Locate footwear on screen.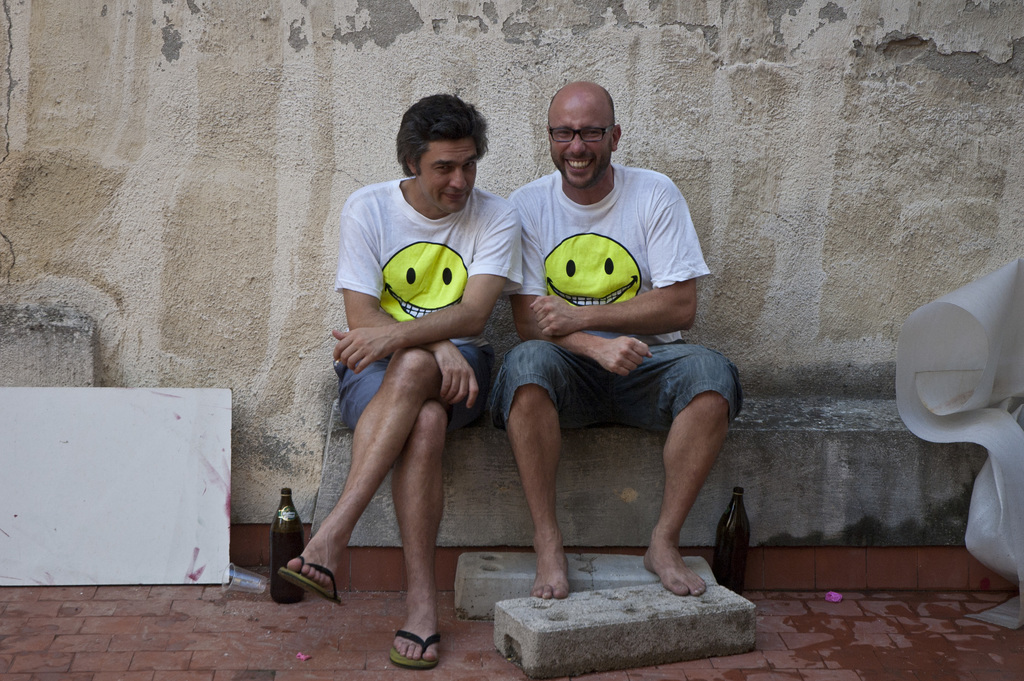
On screen at 278:555:348:607.
